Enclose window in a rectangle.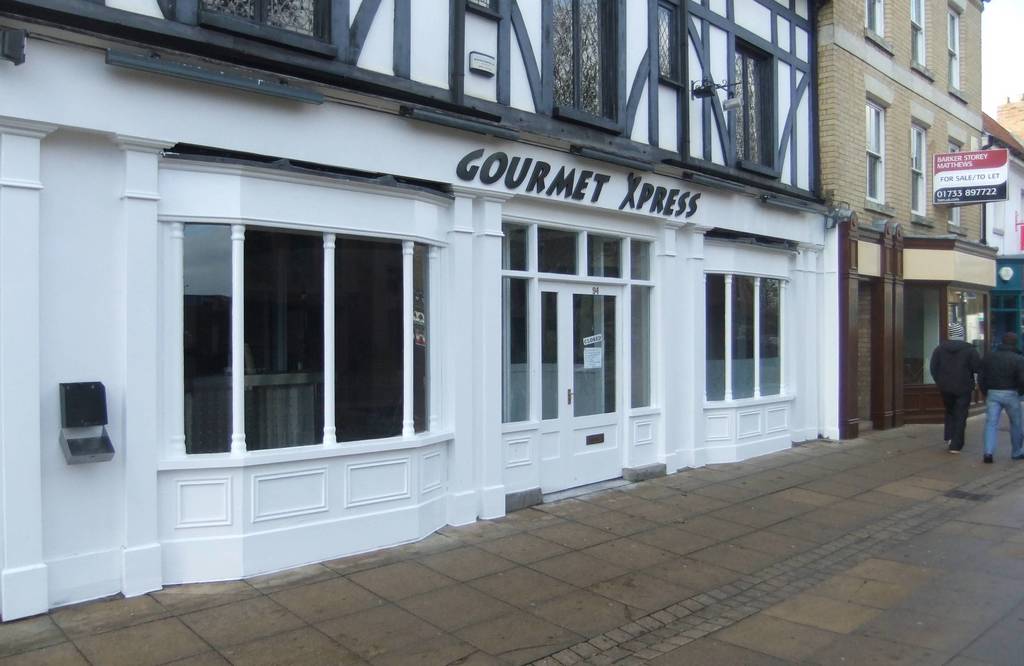
173/198/438/467.
